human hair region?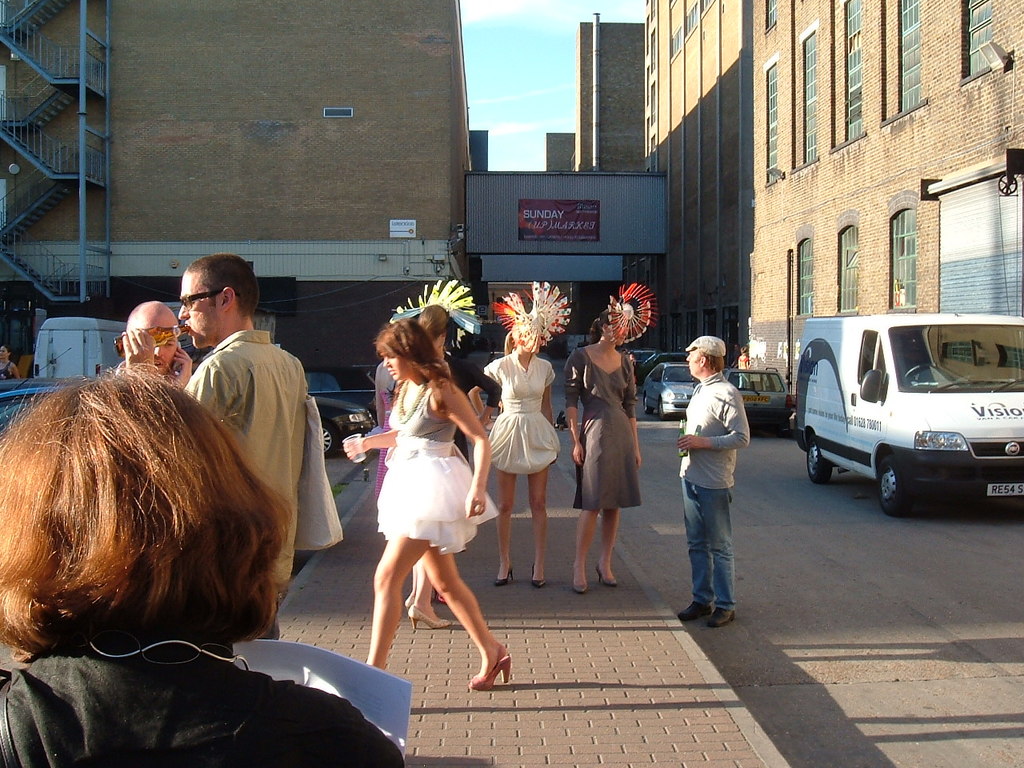
bbox=[186, 253, 260, 319]
